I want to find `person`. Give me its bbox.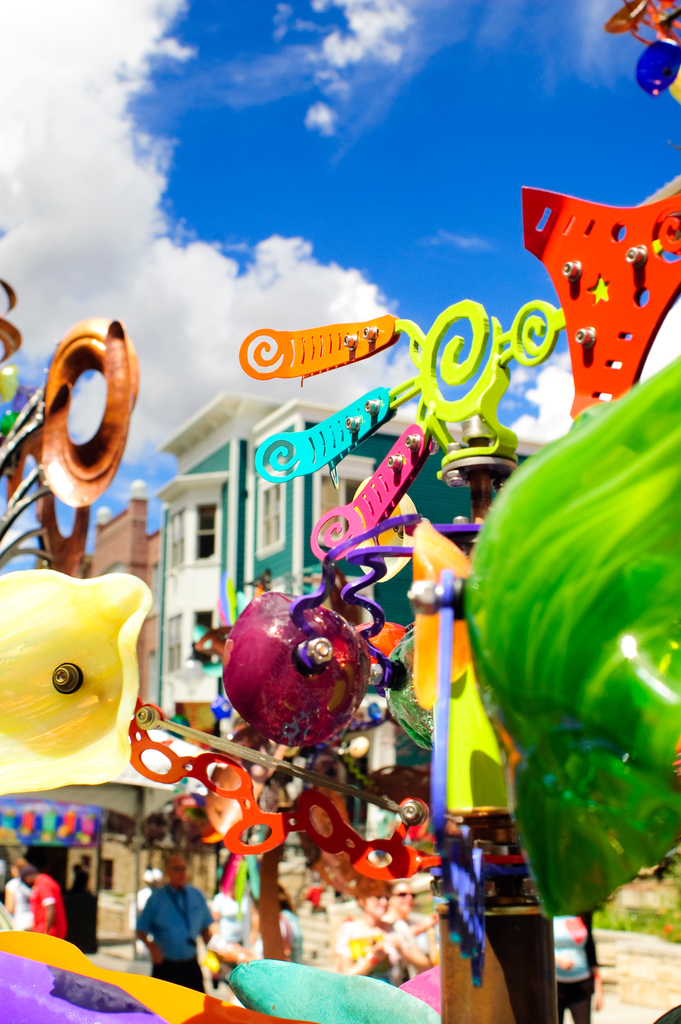
552,905,601,1023.
